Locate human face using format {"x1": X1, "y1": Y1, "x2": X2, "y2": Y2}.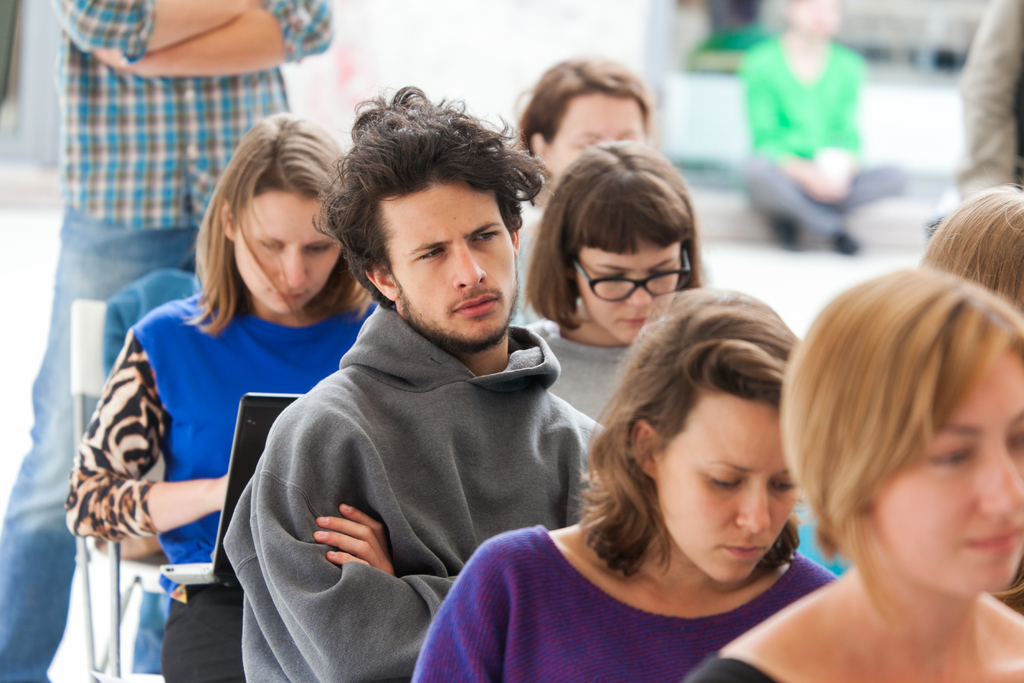
{"x1": 875, "y1": 352, "x2": 1023, "y2": 589}.
